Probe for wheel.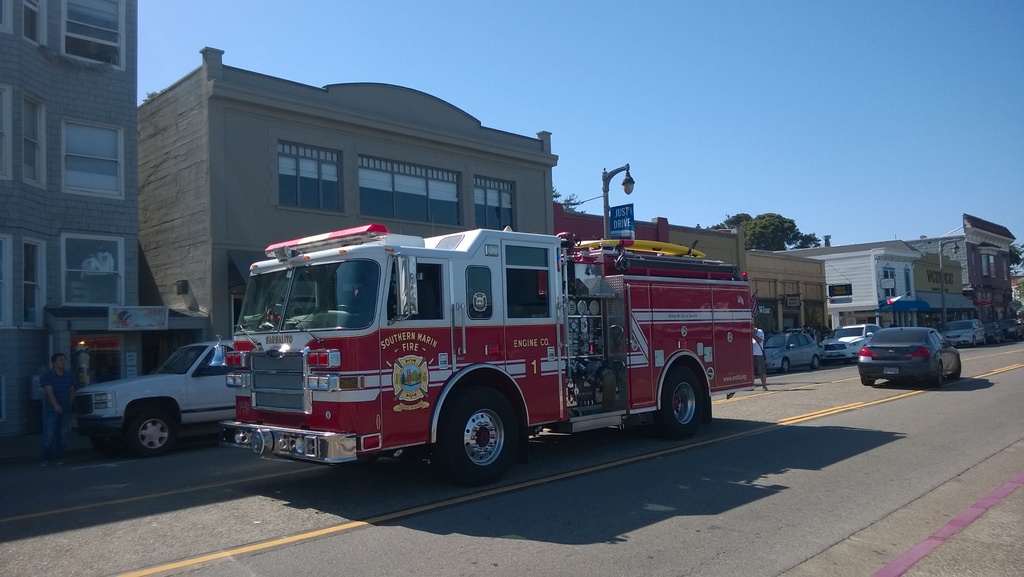
Probe result: 441, 391, 517, 467.
